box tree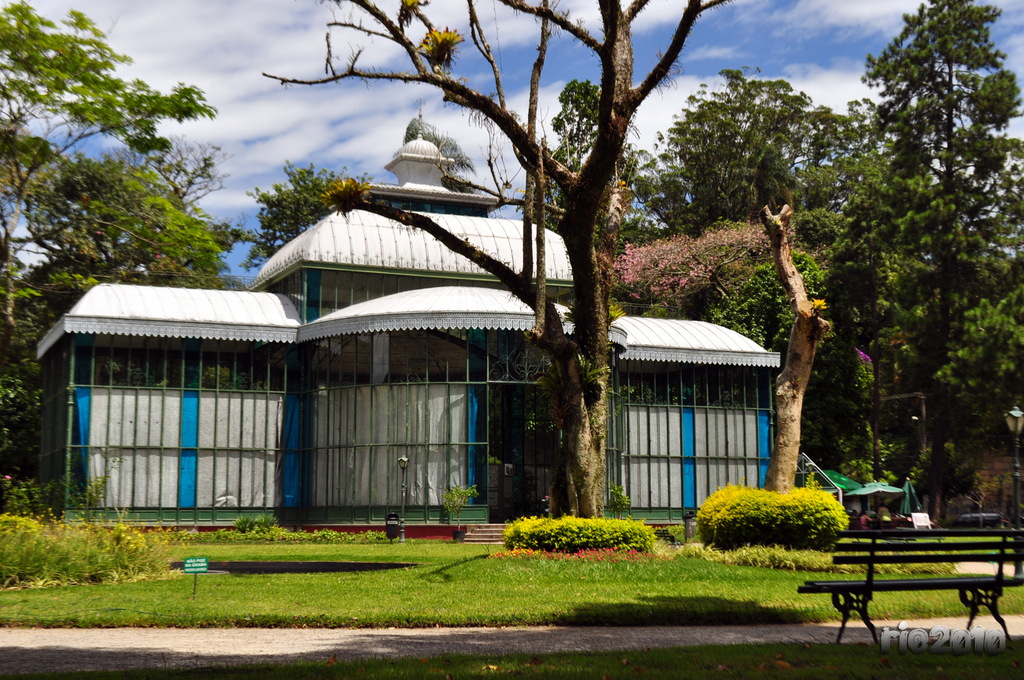
[left=262, top=0, right=740, bottom=519]
